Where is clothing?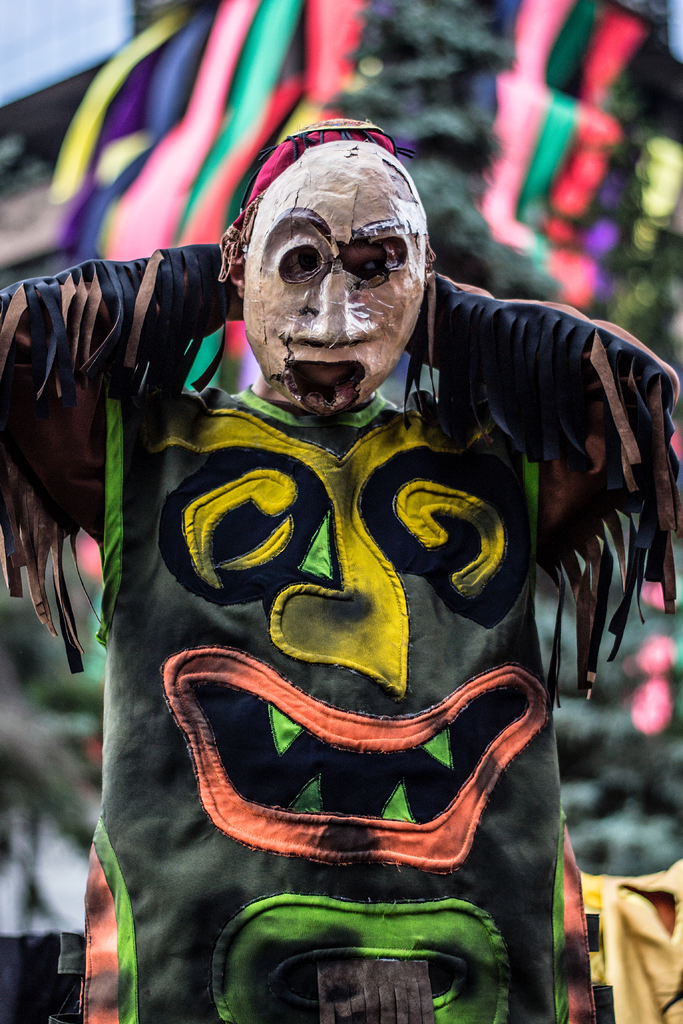
box(47, 252, 634, 983).
